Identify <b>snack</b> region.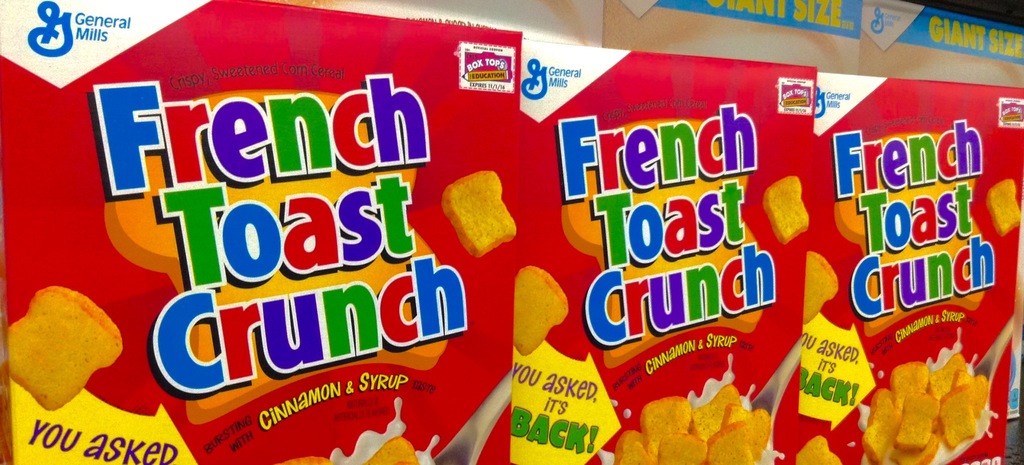
Region: {"x1": 516, "y1": 264, "x2": 569, "y2": 356}.
